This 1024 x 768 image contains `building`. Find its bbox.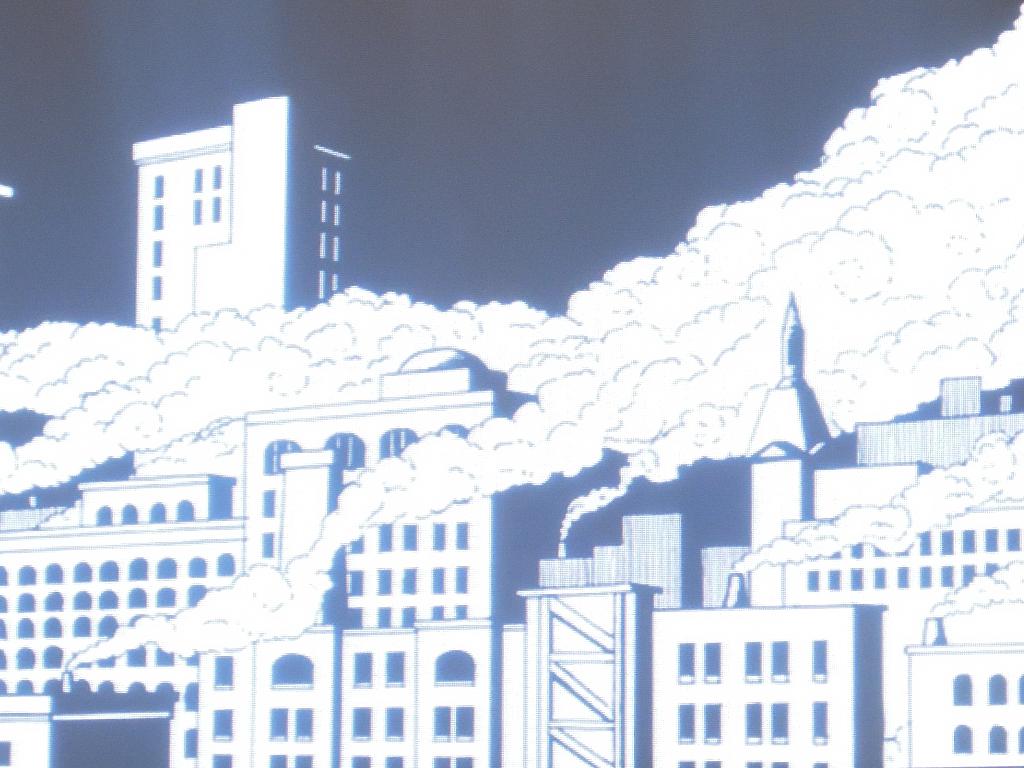
rect(133, 89, 359, 326).
